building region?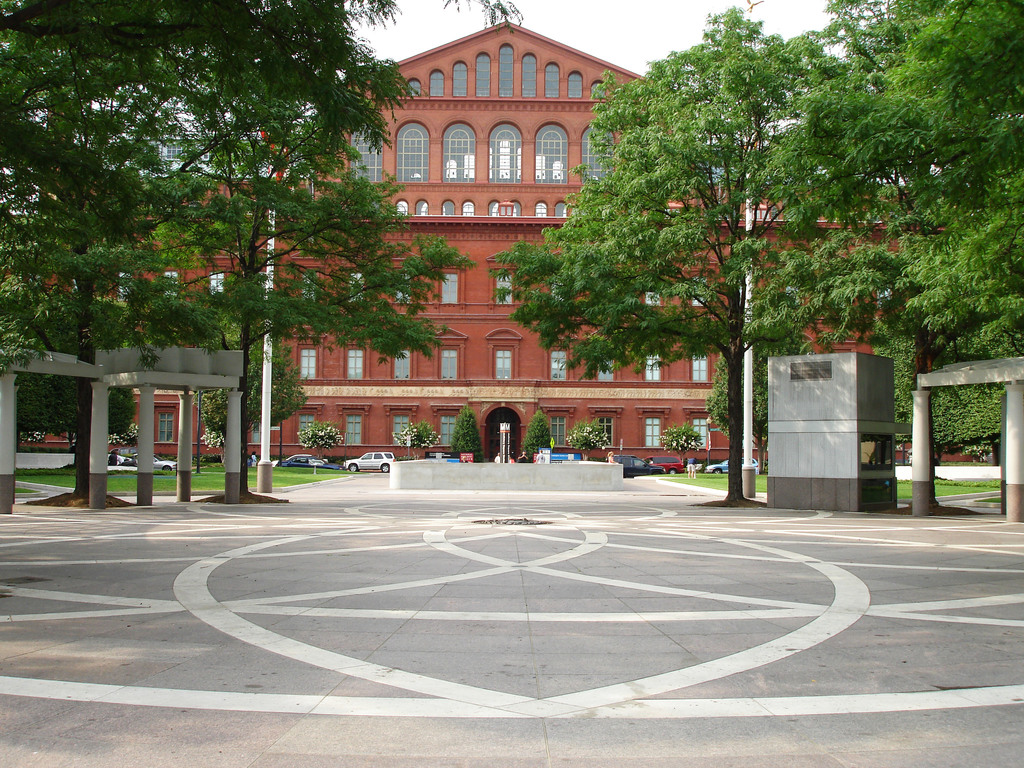
[25,12,980,466]
